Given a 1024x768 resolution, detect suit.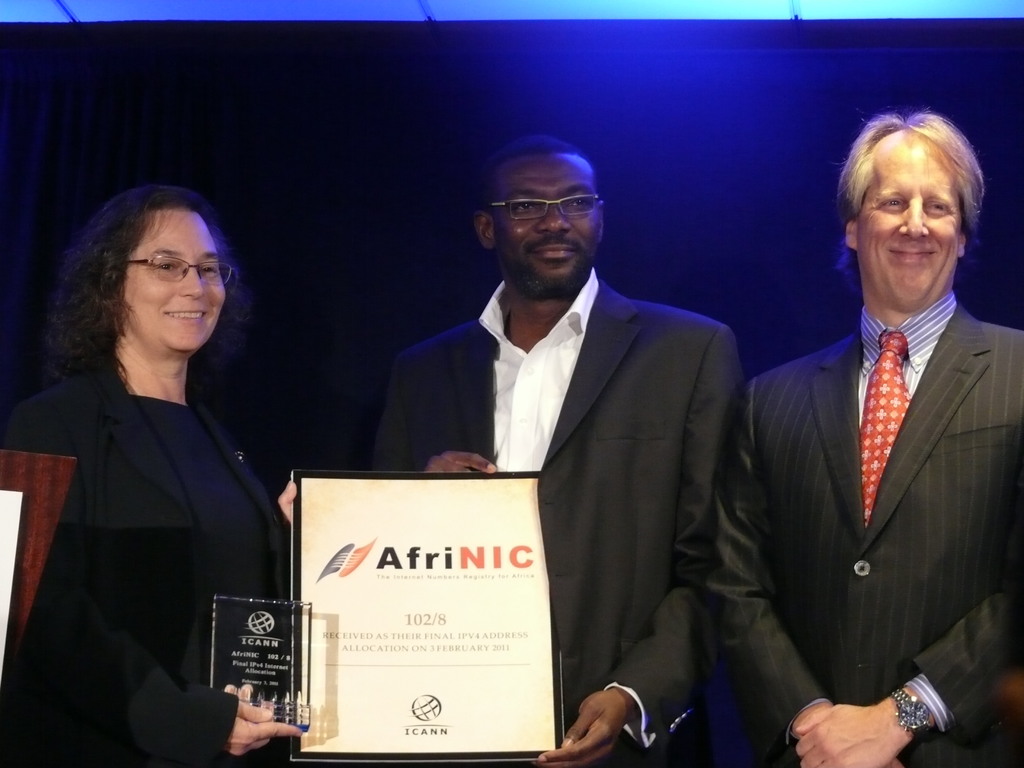
locate(0, 374, 288, 767).
